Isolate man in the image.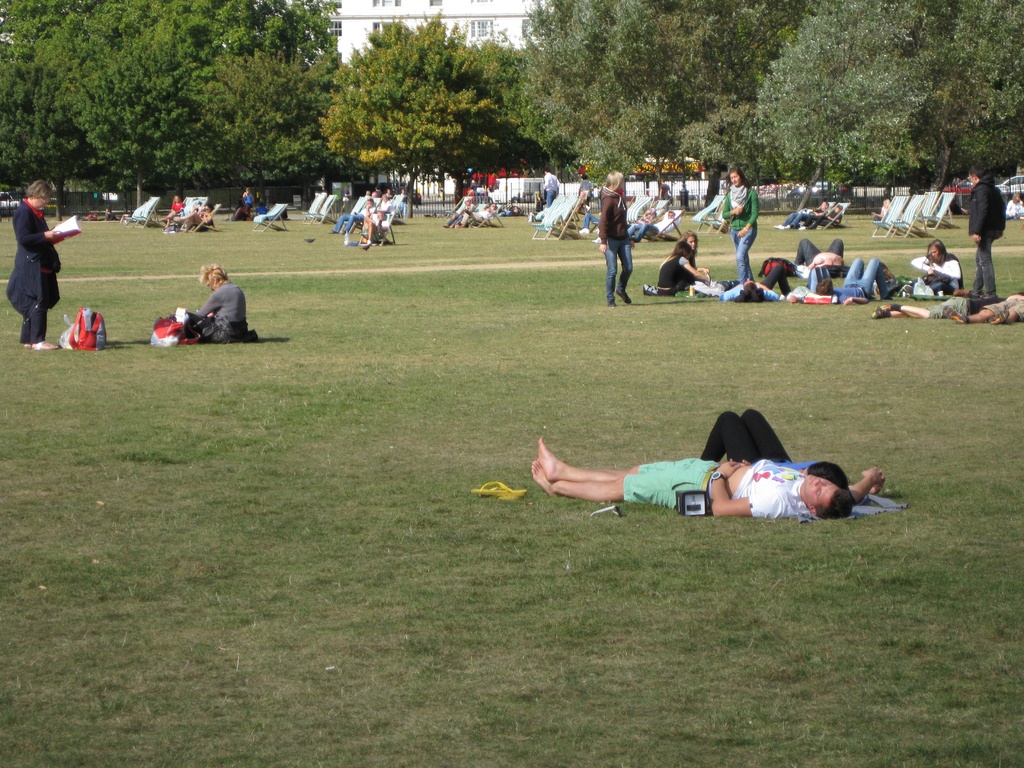
Isolated region: l=814, t=259, r=891, b=308.
